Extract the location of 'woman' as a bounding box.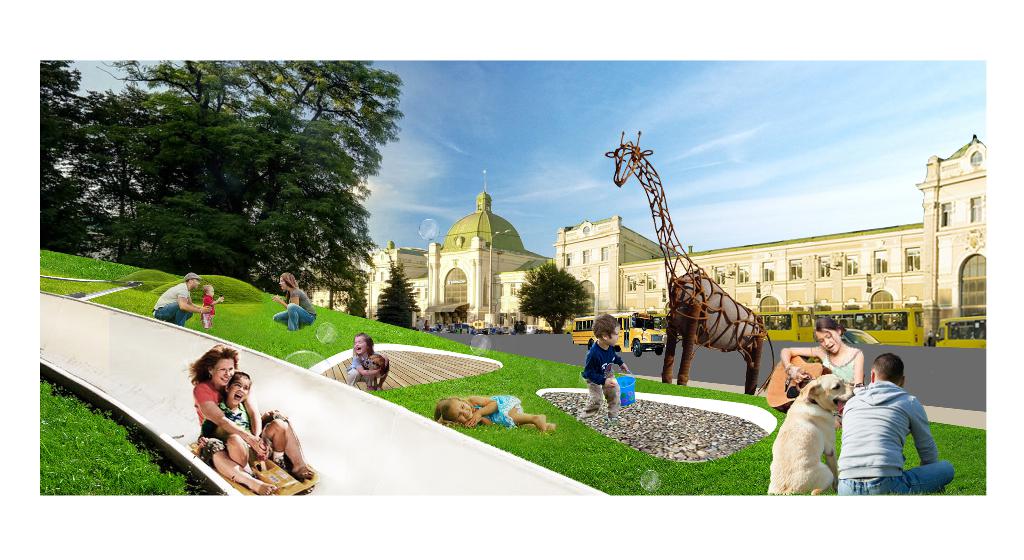
BBox(778, 313, 867, 428).
